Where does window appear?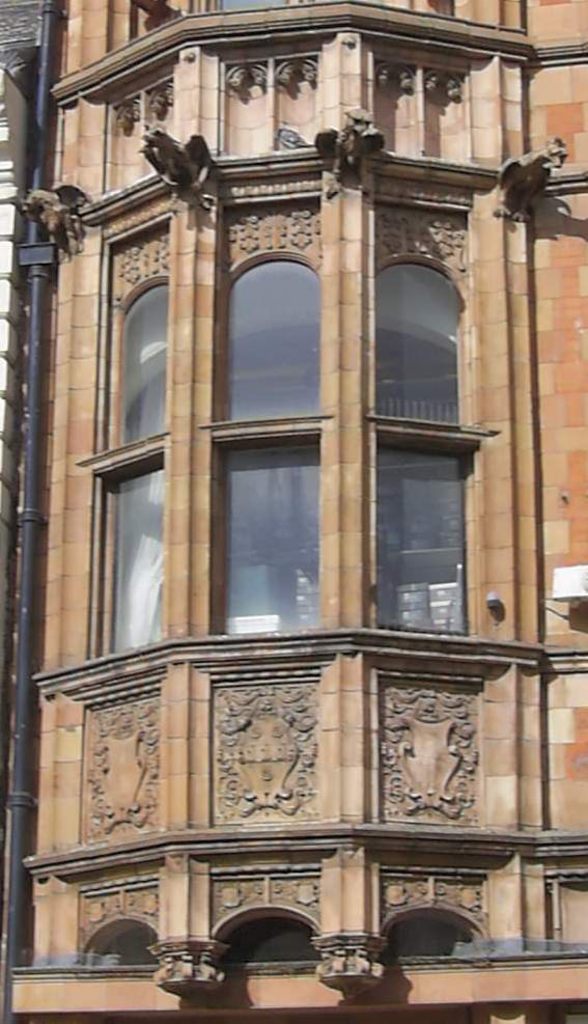
Appears at region(95, 446, 166, 657).
